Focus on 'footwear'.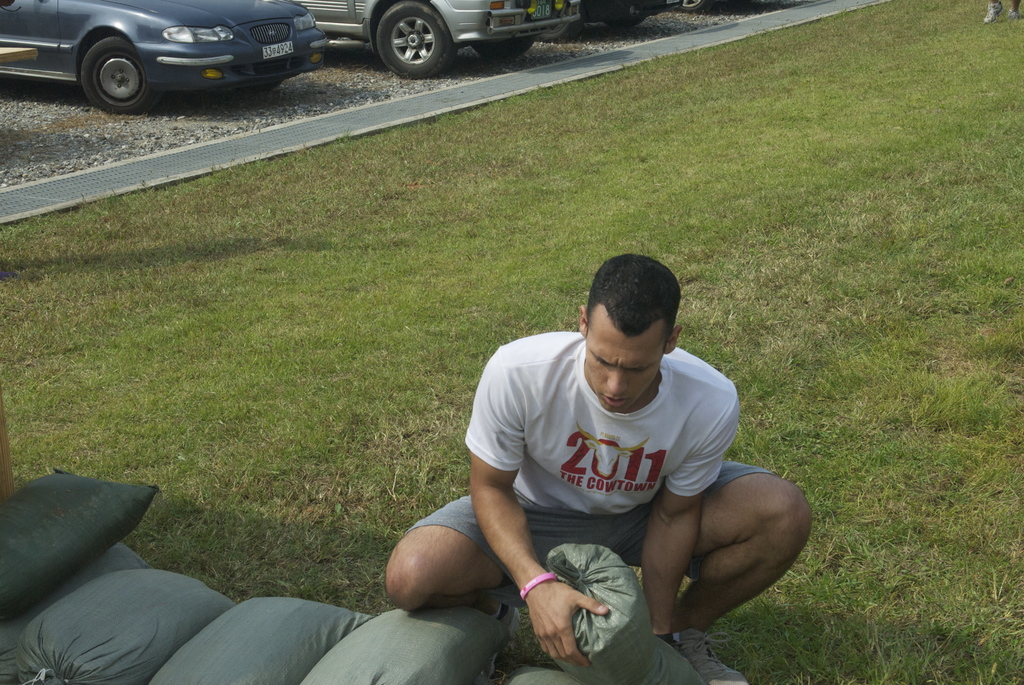
Focused at bbox=[673, 634, 748, 684].
